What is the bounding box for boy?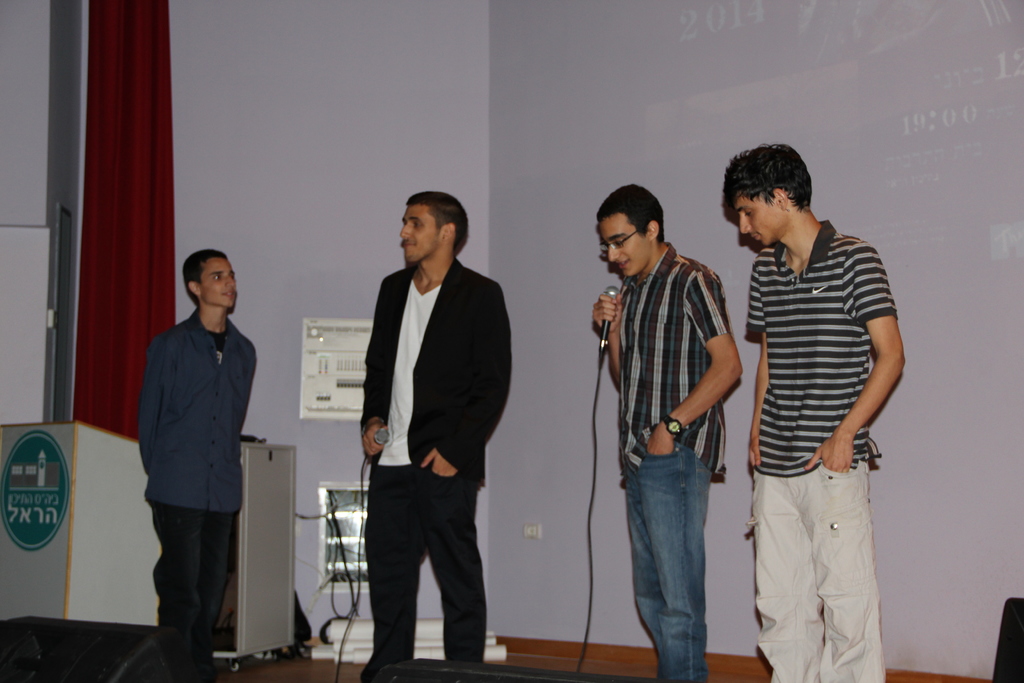
l=583, t=180, r=744, b=682.
